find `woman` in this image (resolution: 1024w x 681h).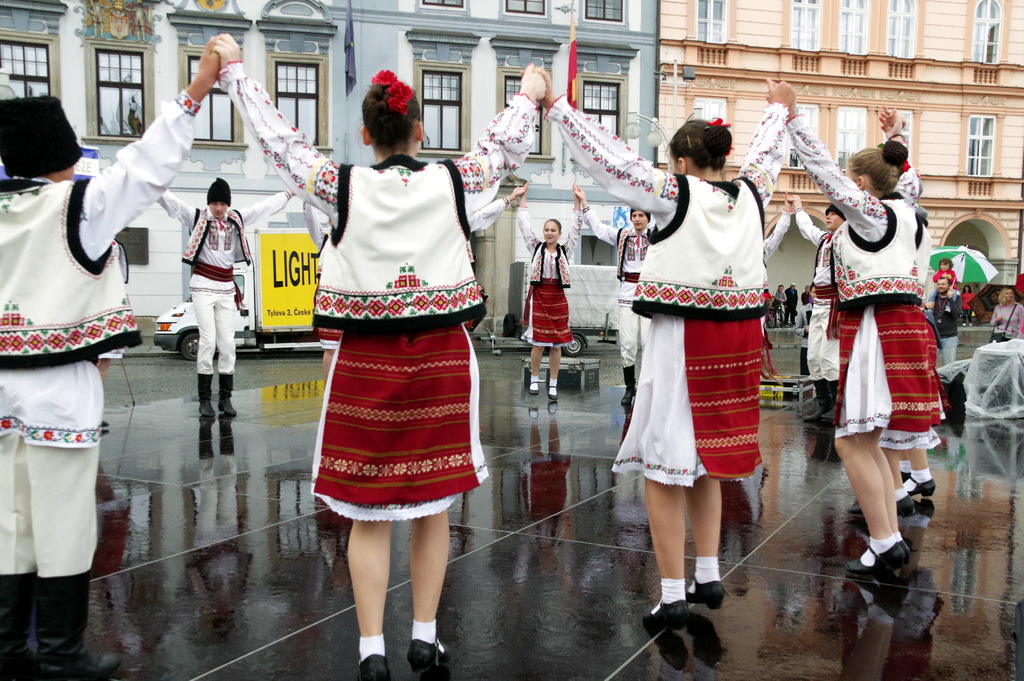
bbox=(753, 95, 950, 571).
